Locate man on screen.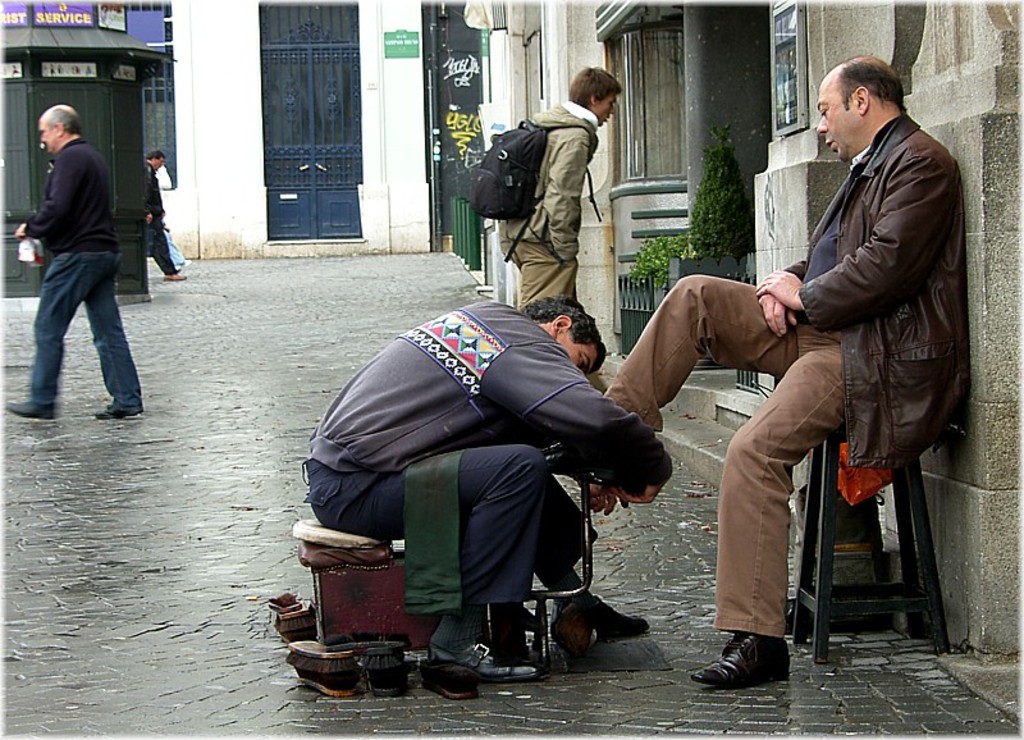
On screen at select_region(493, 61, 626, 307).
